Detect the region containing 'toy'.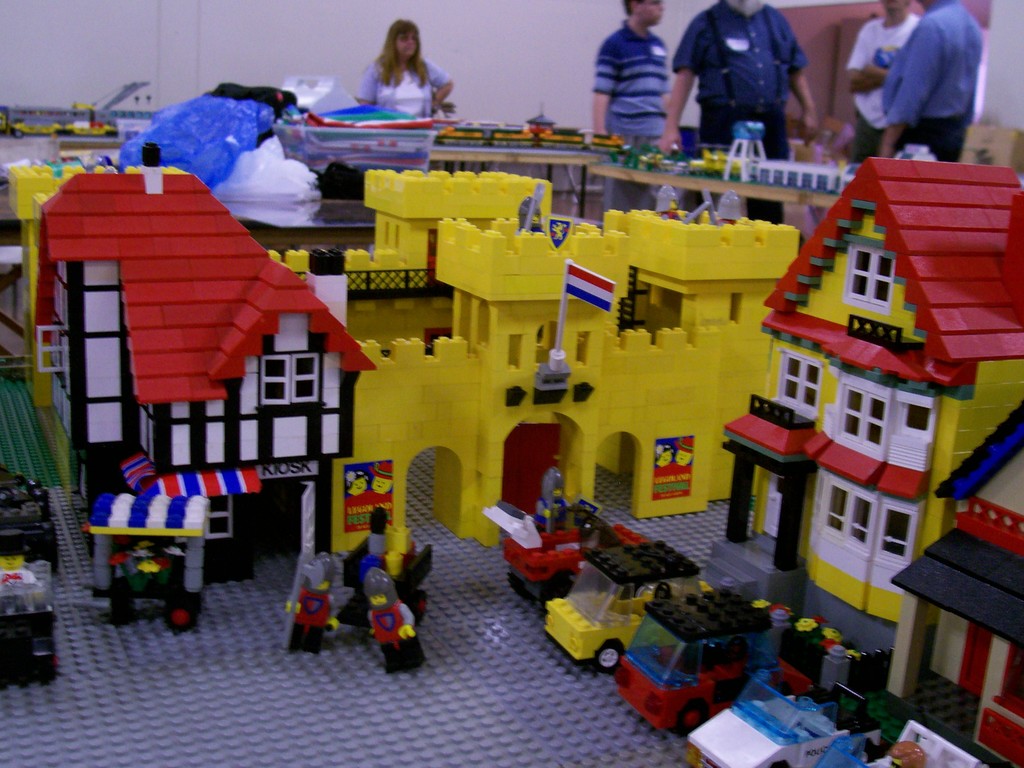
385, 525, 437, 632.
